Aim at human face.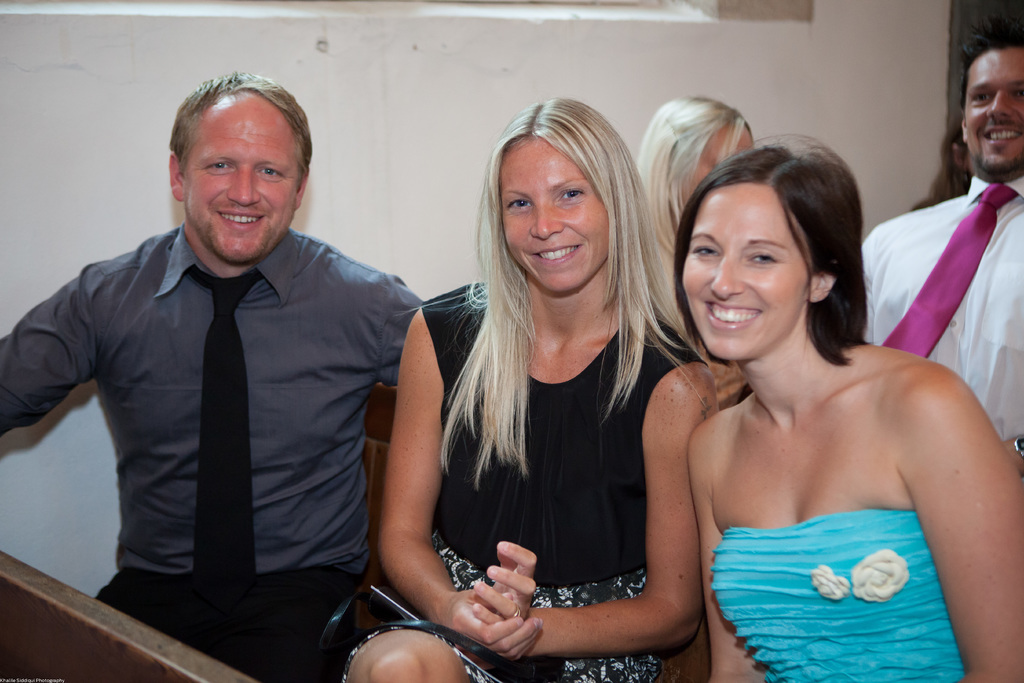
Aimed at [968, 47, 1023, 170].
